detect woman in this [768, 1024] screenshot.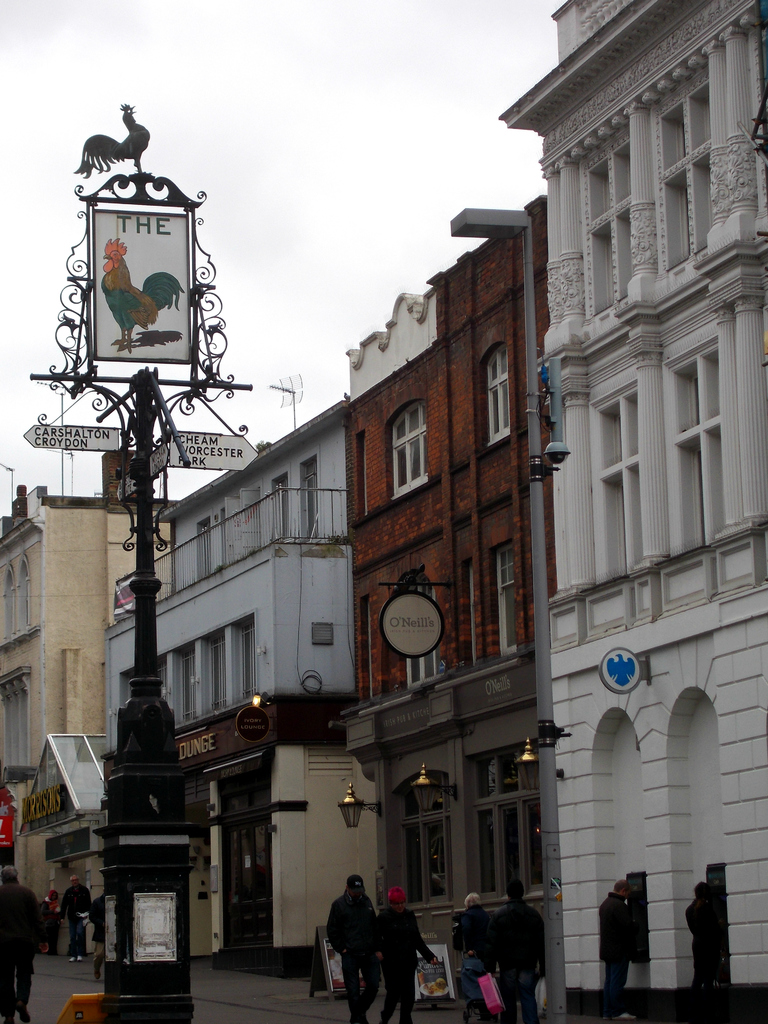
Detection: rect(321, 880, 393, 1010).
